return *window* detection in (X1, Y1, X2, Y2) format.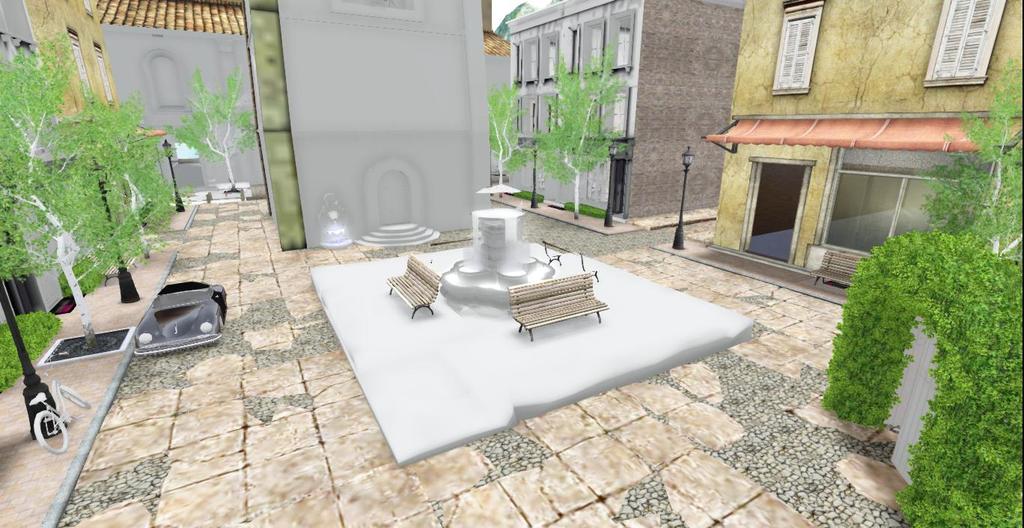
(546, 94, 555, 137).
